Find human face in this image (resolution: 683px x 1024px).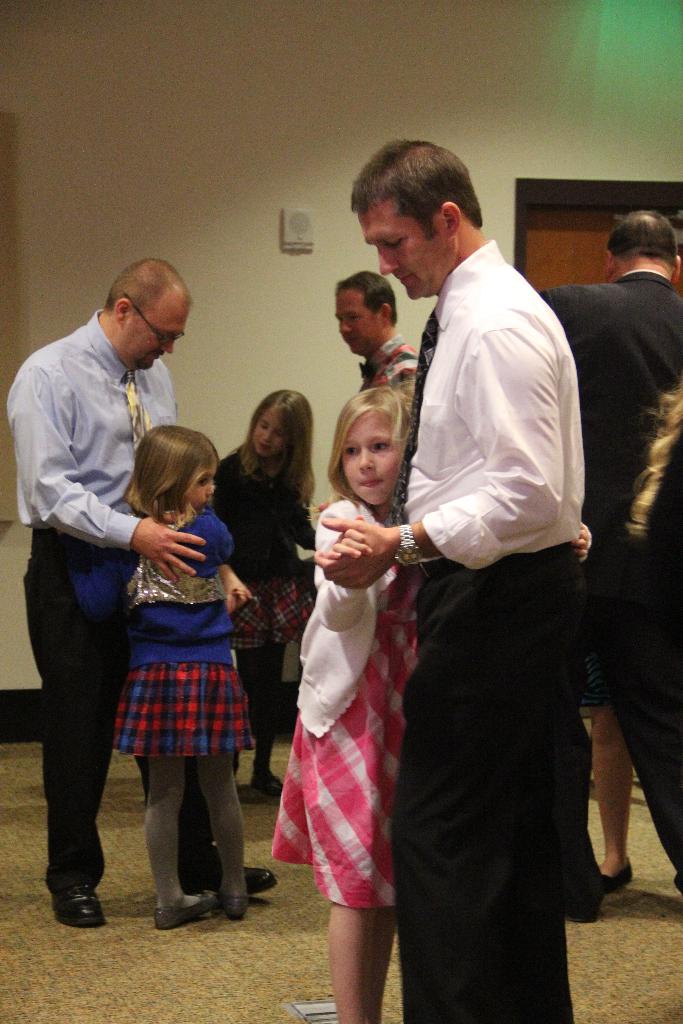
185:463:218:510.
